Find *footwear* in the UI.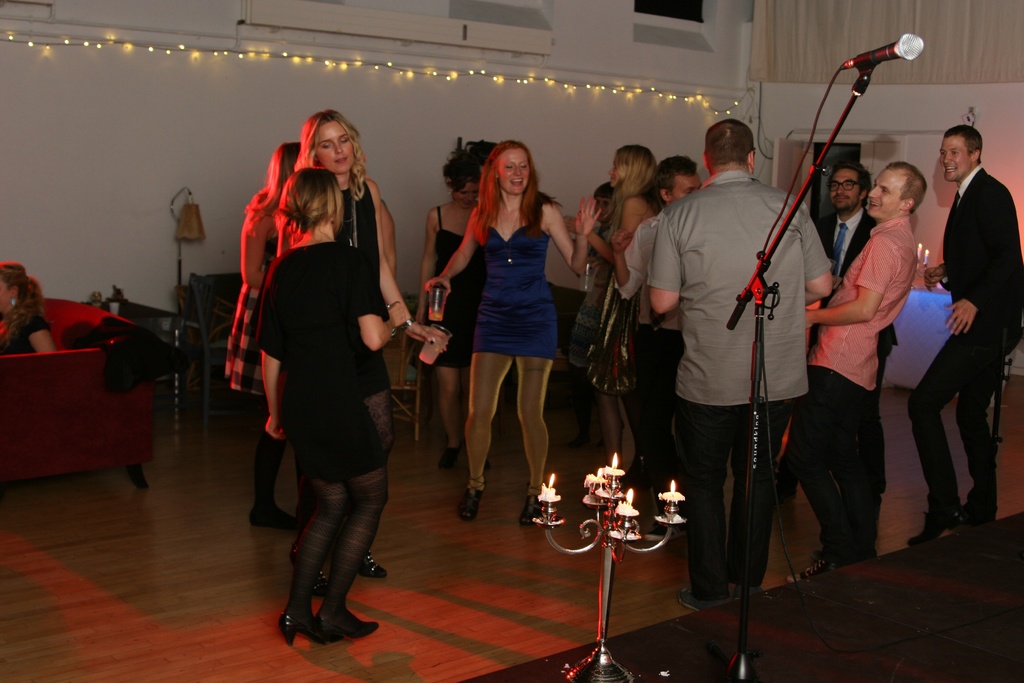
UI element at x1=365 y1=552 x2=385 y2=583.
